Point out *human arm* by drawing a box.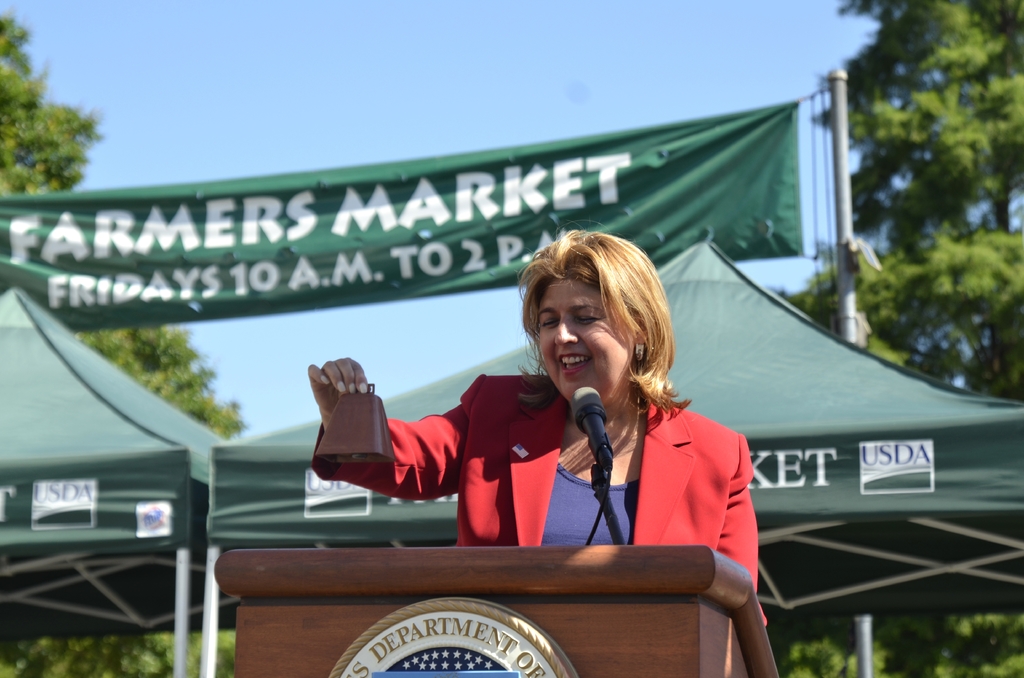
select_region(719, 434, 761, 595).
